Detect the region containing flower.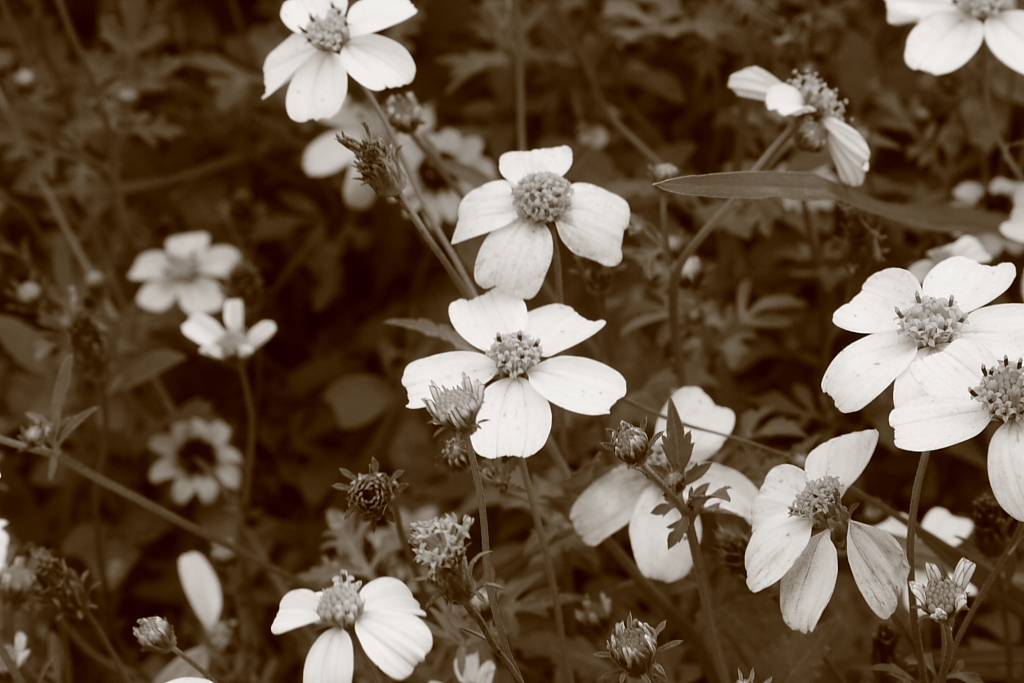
l=142, t=411, r=252, b=512.
